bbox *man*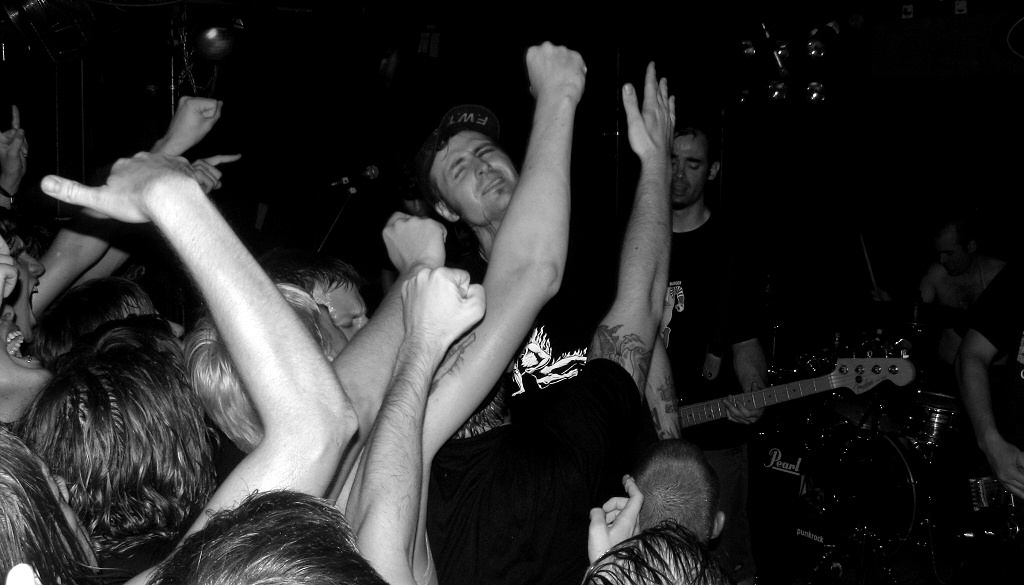
(left=426, top=60, right=677, bottom=584)
